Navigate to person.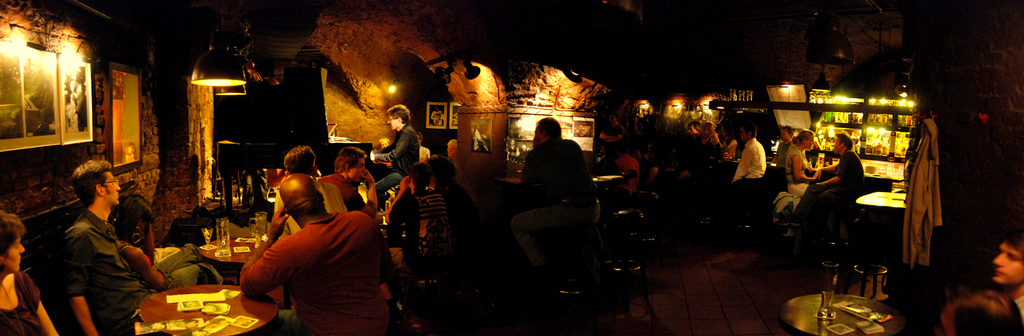
Navigation target: <bbox>806, 134, 867, 218</bbox>.
